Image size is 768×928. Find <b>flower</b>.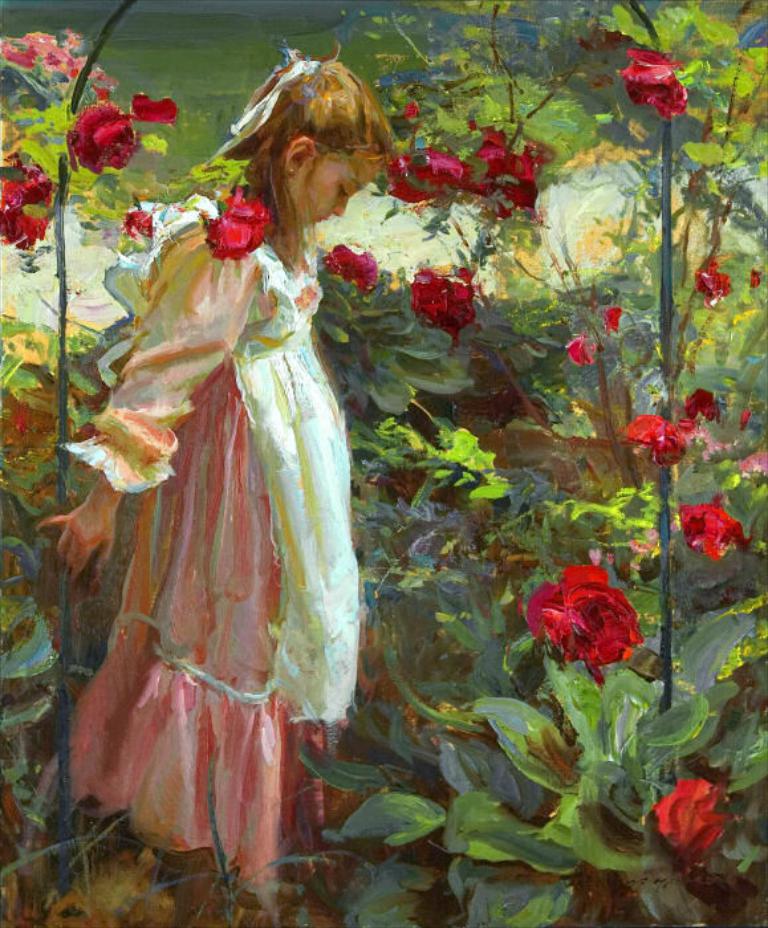
203,182,269,268.
